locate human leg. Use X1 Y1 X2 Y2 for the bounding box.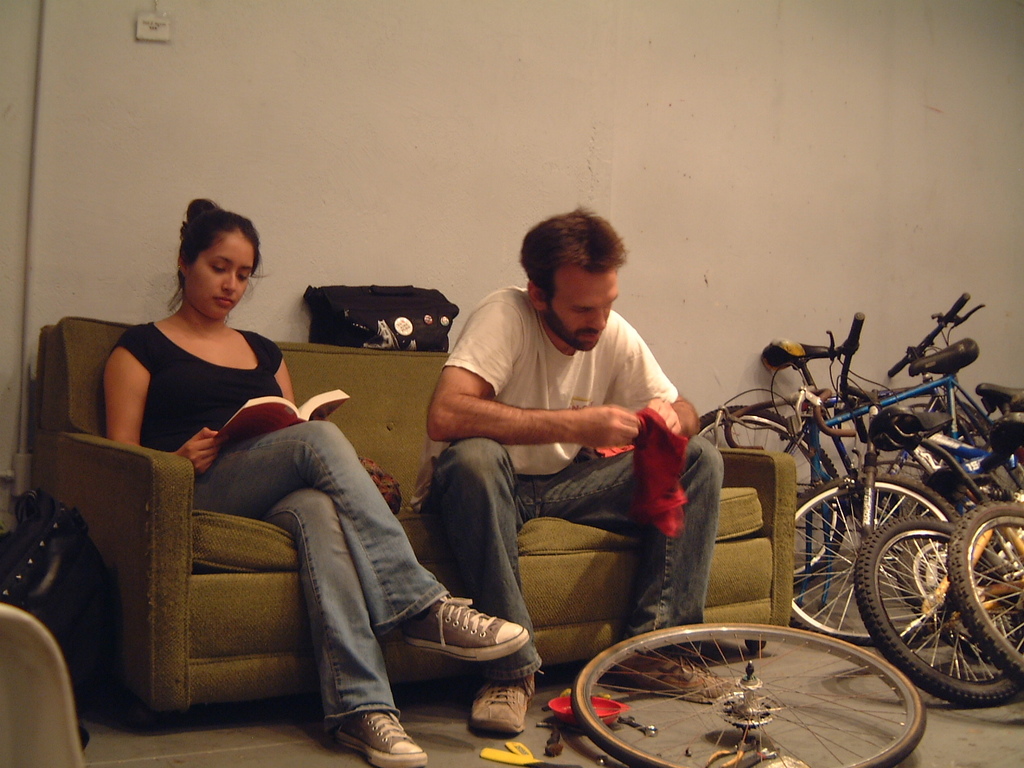
418 437 530 731.
